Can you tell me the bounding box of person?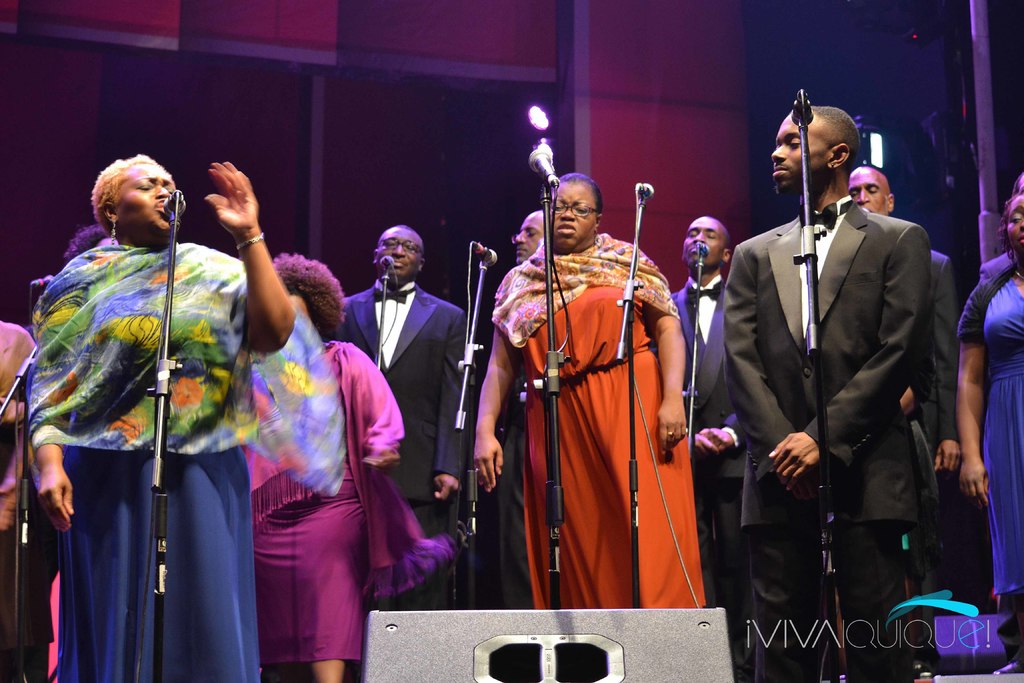
31 147 298 682.
